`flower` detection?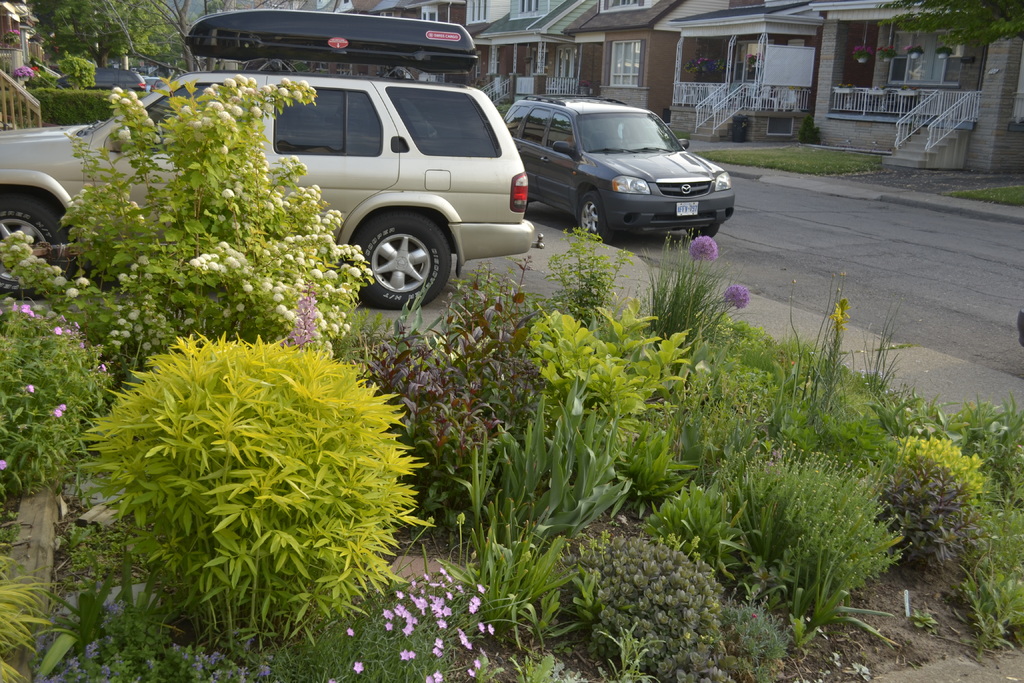
rect(30, 384, 36, 395)
